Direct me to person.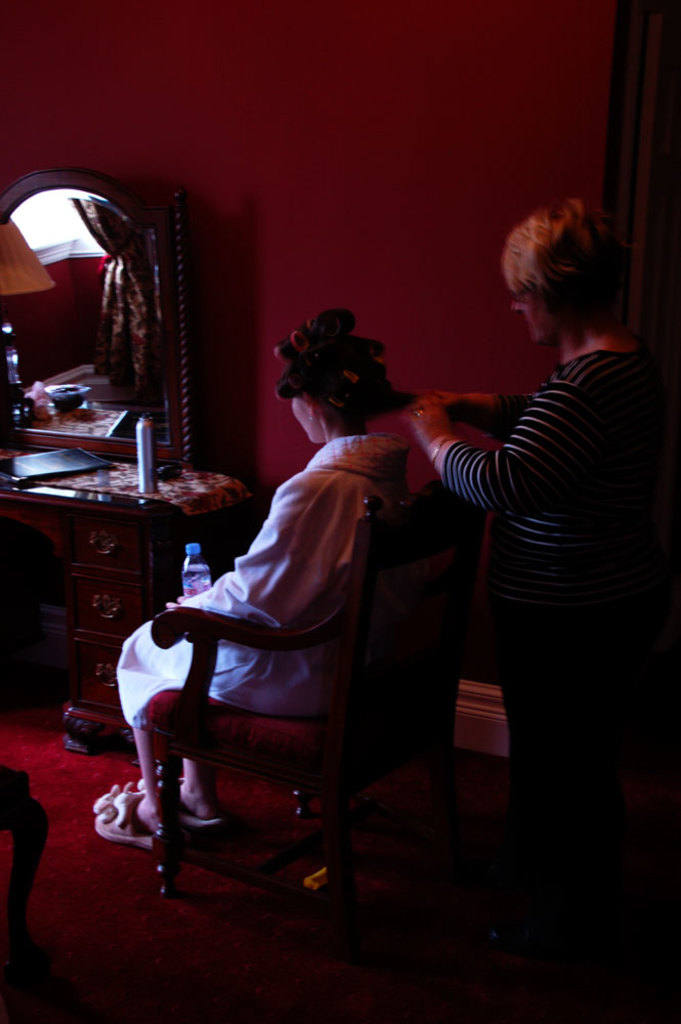
Direction: [414,179,652,920].
